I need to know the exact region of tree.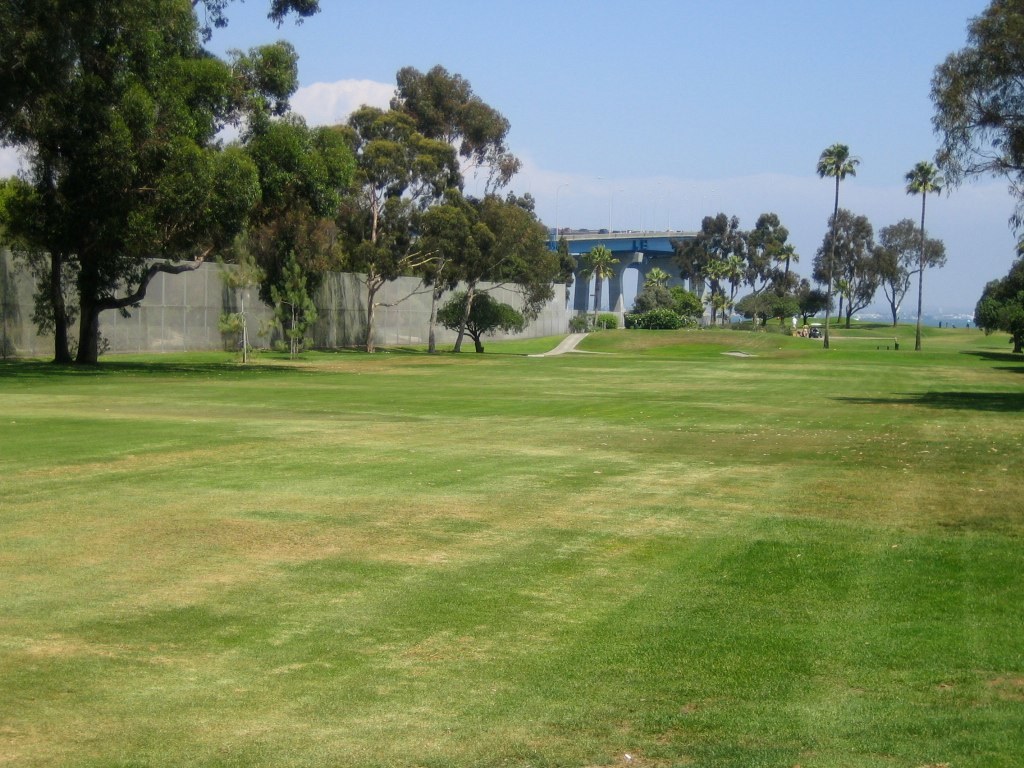
Region: [left=635, top=288, right=697, bottom=322].
